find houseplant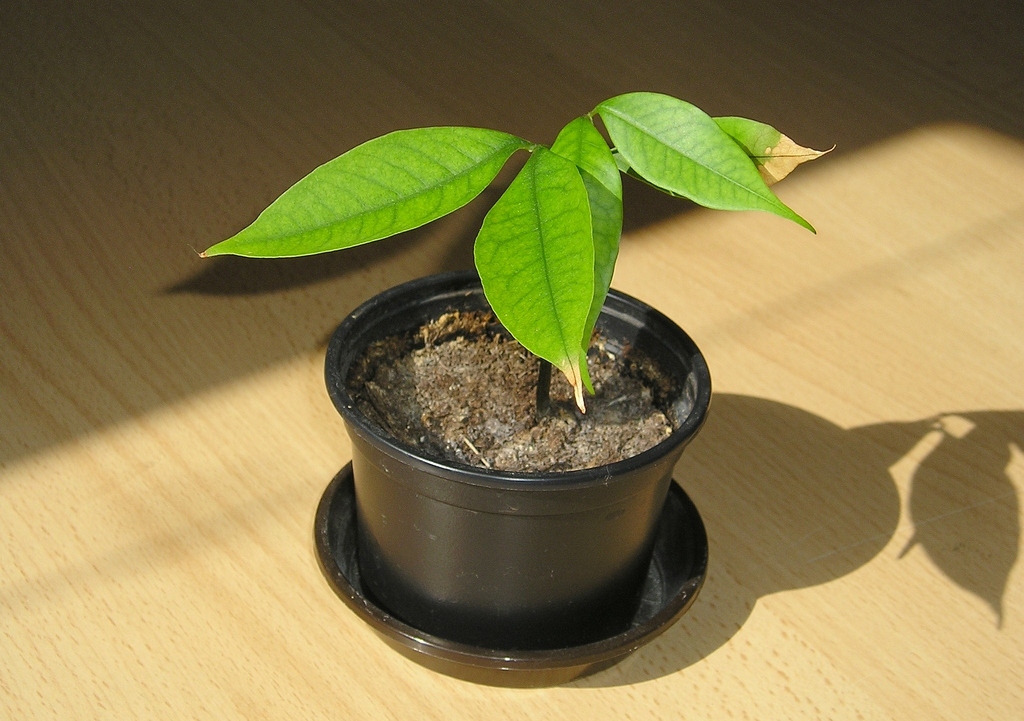
[195,87,841,690]
